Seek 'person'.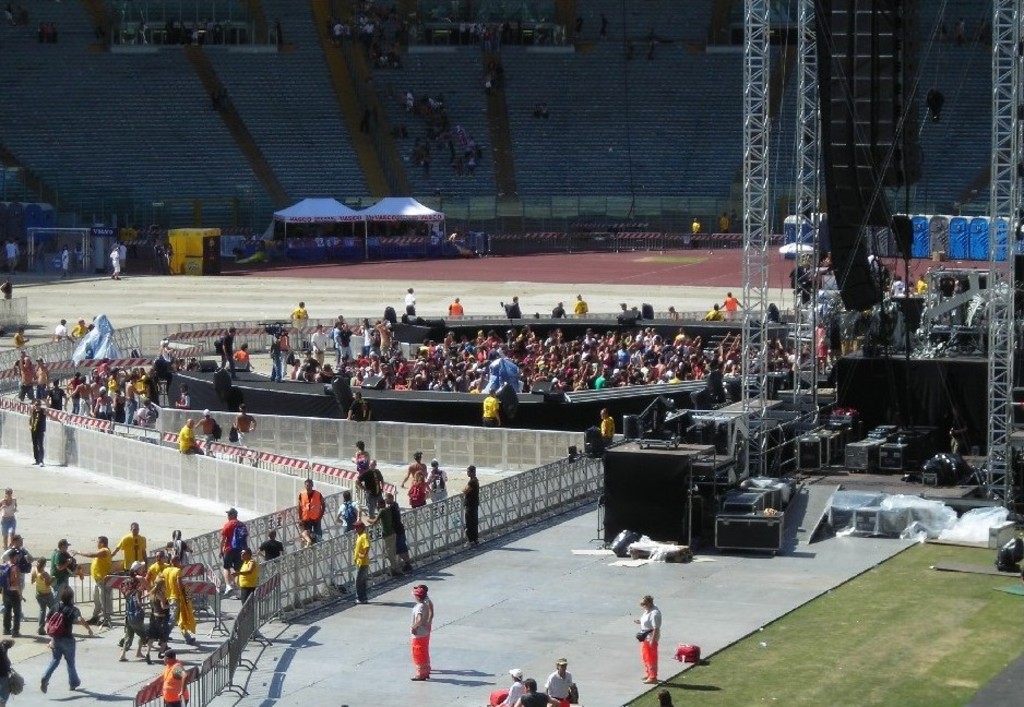
[352,517,370,601].
